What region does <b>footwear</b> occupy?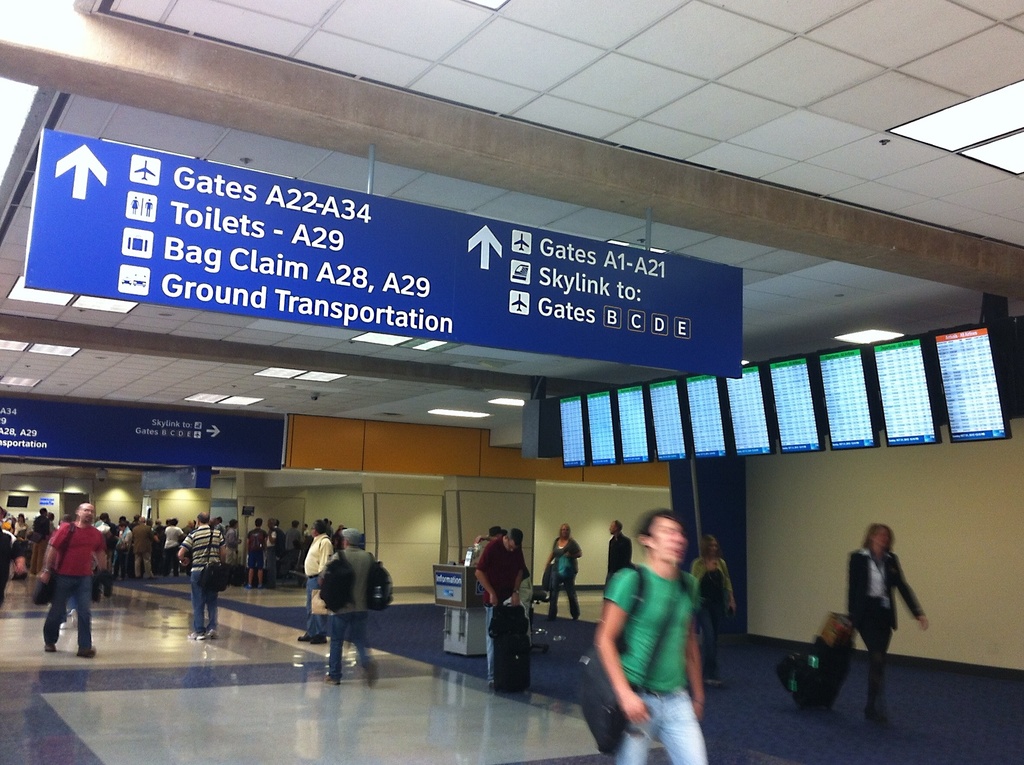
<box>42,641,57,656</box>.
